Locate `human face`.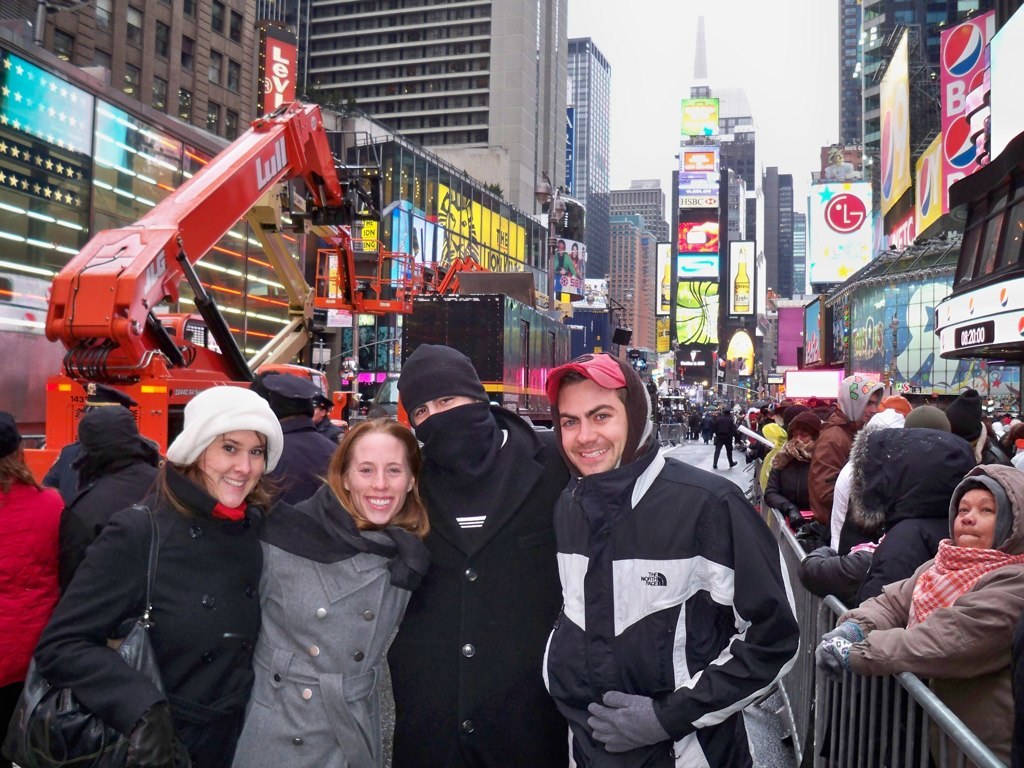
Bounding box: 945 491 999 546.
